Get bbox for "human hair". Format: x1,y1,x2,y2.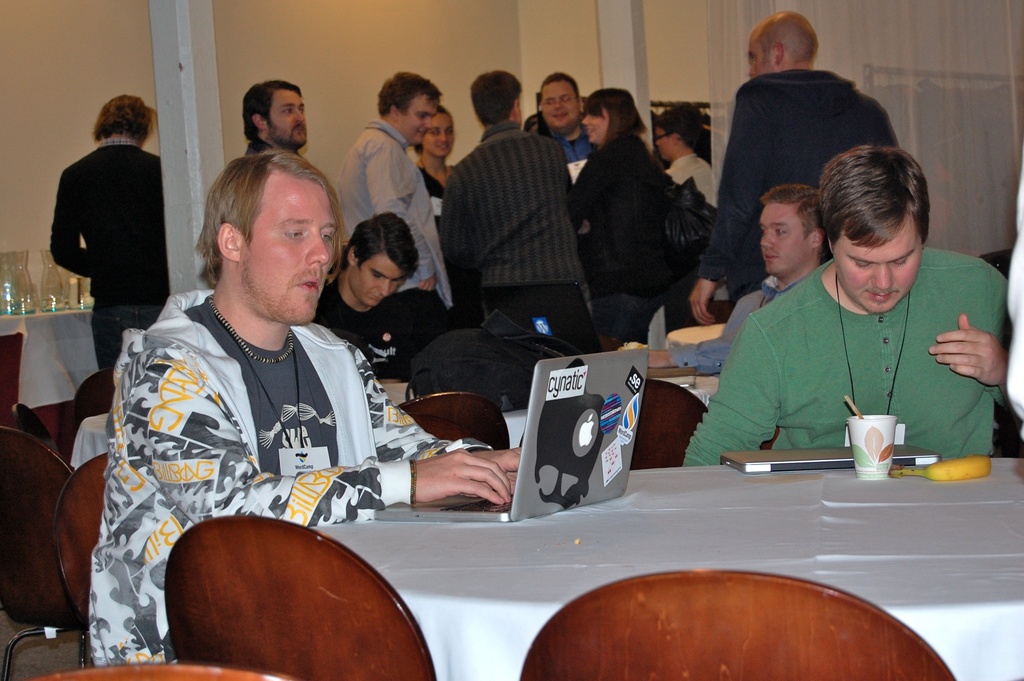
411,110,448,156.
